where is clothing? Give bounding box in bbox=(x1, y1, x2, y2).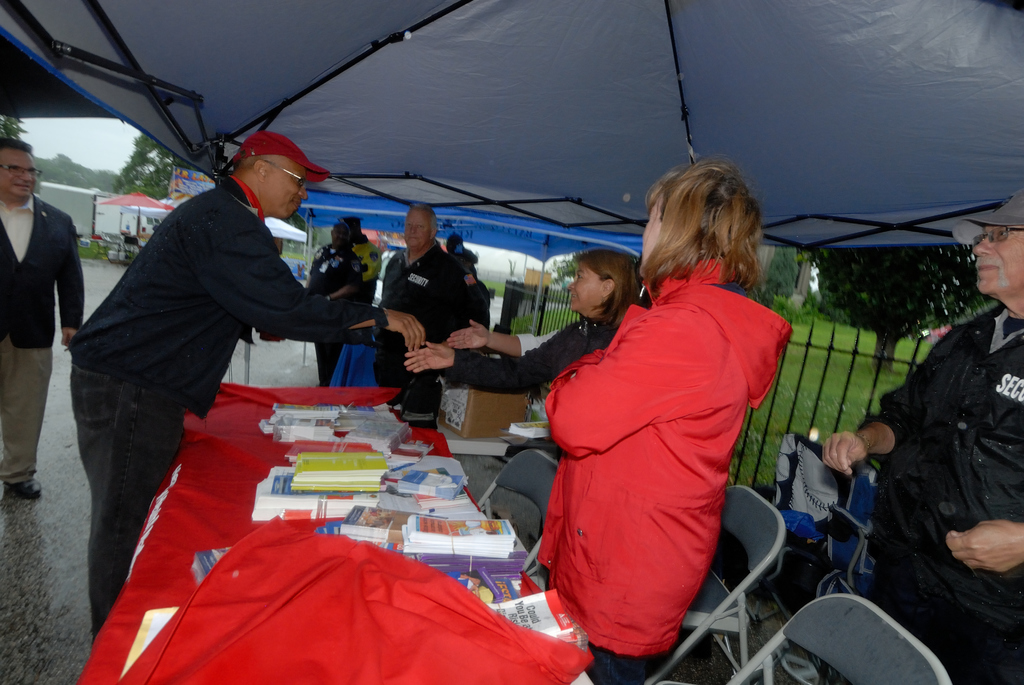
bbox=(532, 237, 795, 638).
